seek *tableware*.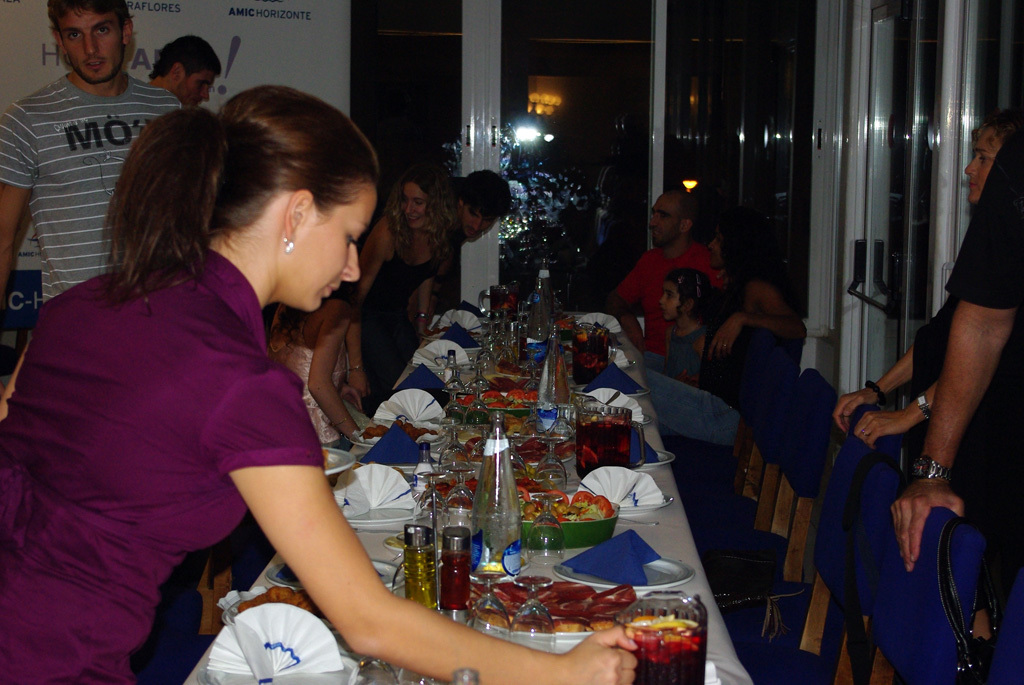
[374,410,452,428].
